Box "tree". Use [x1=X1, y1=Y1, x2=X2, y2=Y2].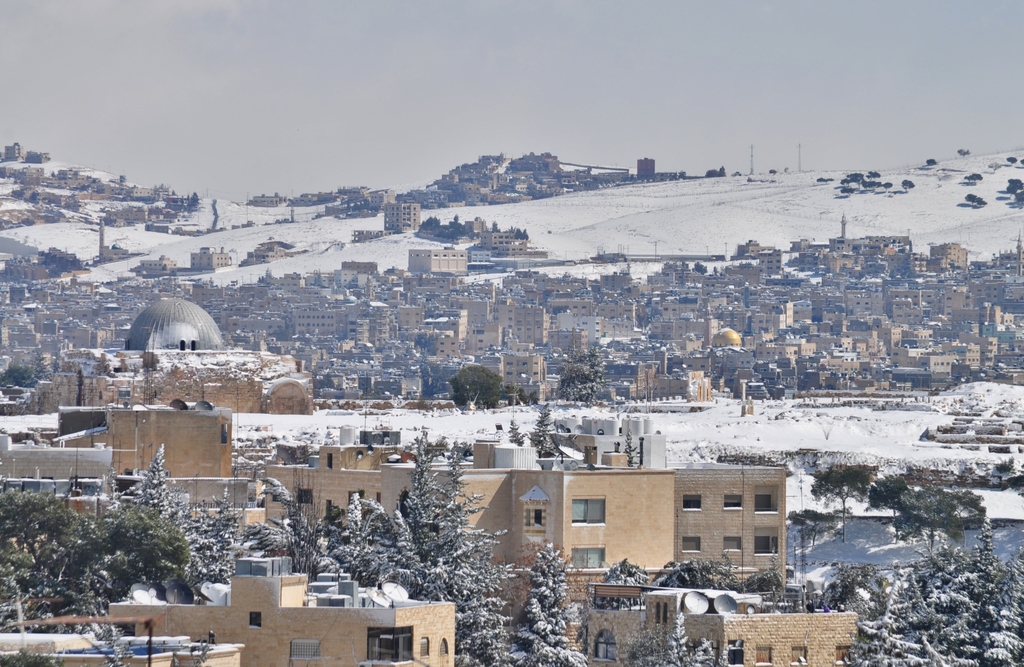
[x1=693, y1=263, x2=709, y2=276].
